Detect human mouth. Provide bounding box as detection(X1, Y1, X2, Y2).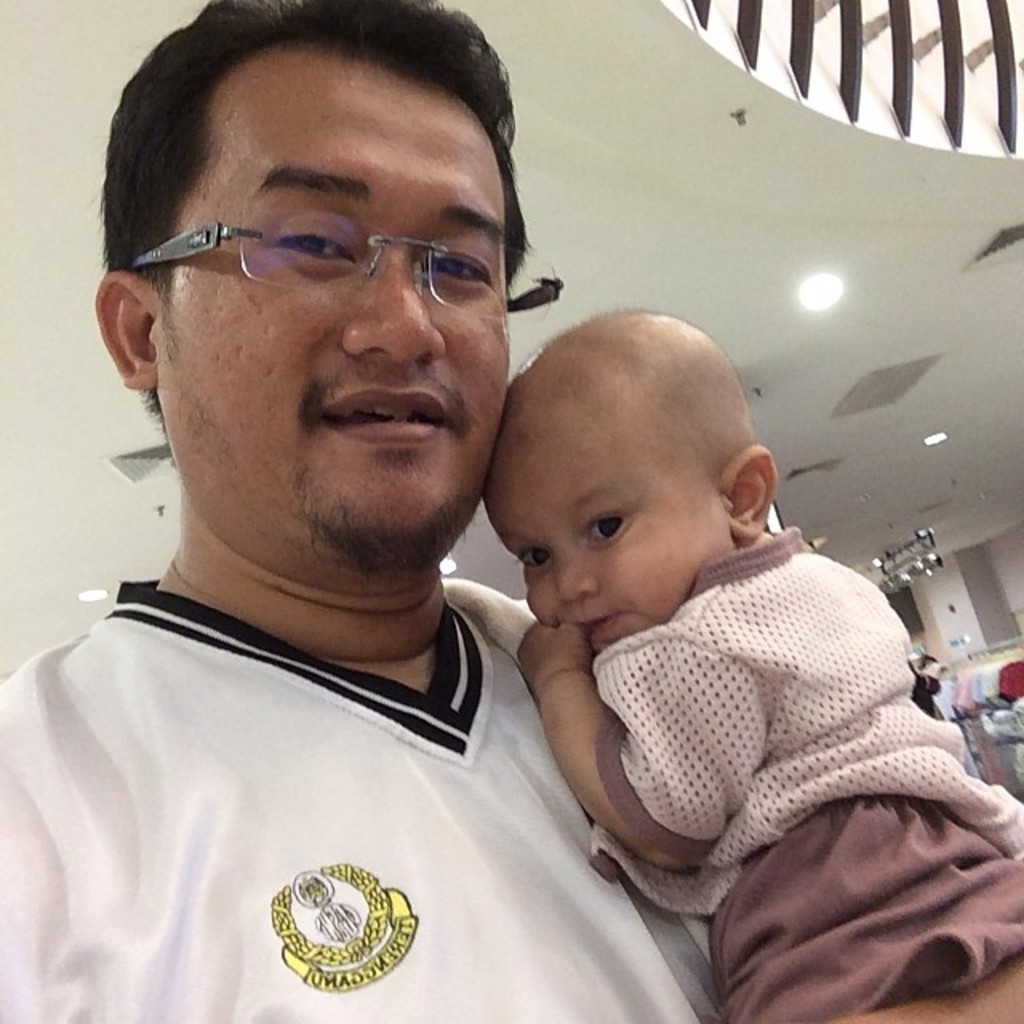
detection(315, 379, 459, 445).
